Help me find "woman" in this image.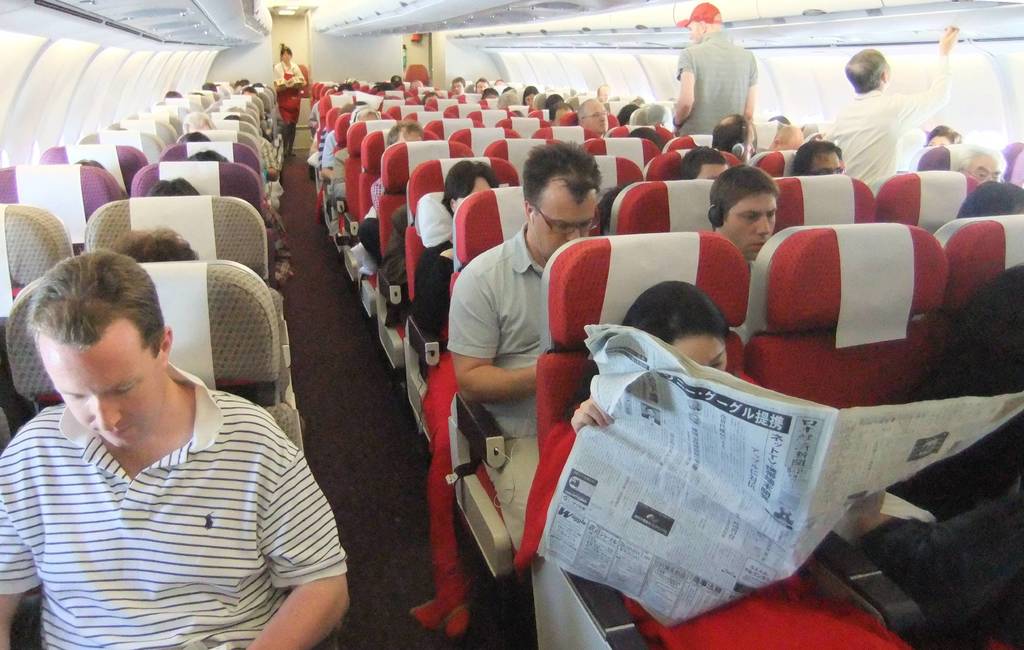
Found it: <box>271,48,305,157</box>.
